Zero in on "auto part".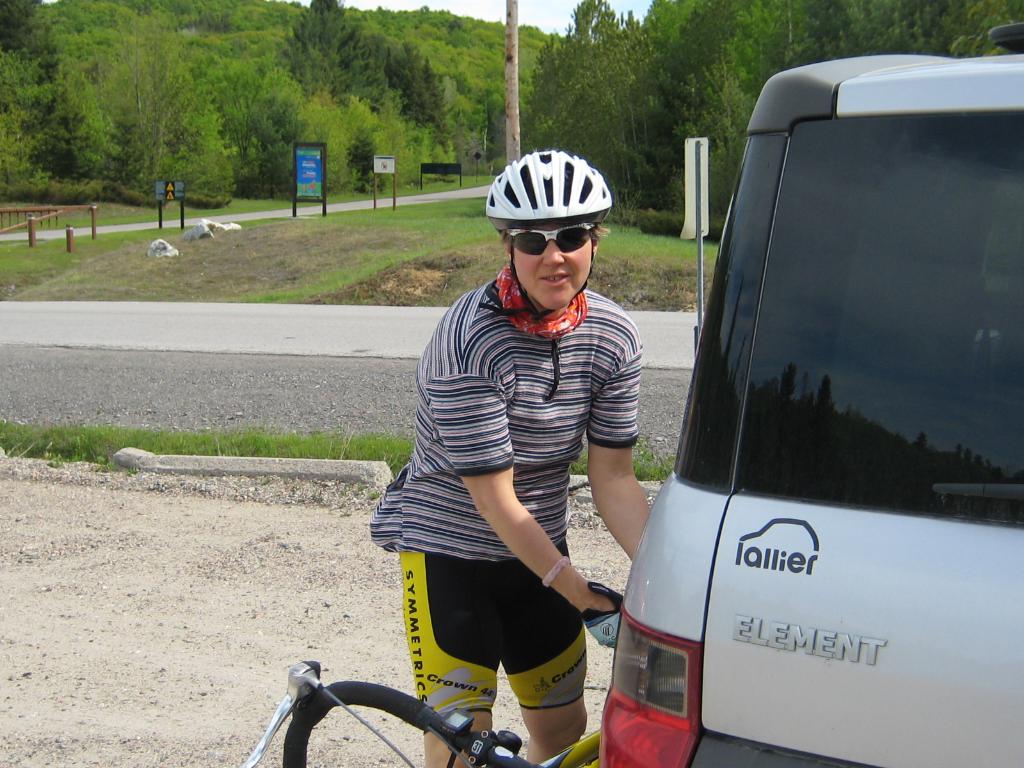
Zeroed in: crop(282, 671, 543, 767).
